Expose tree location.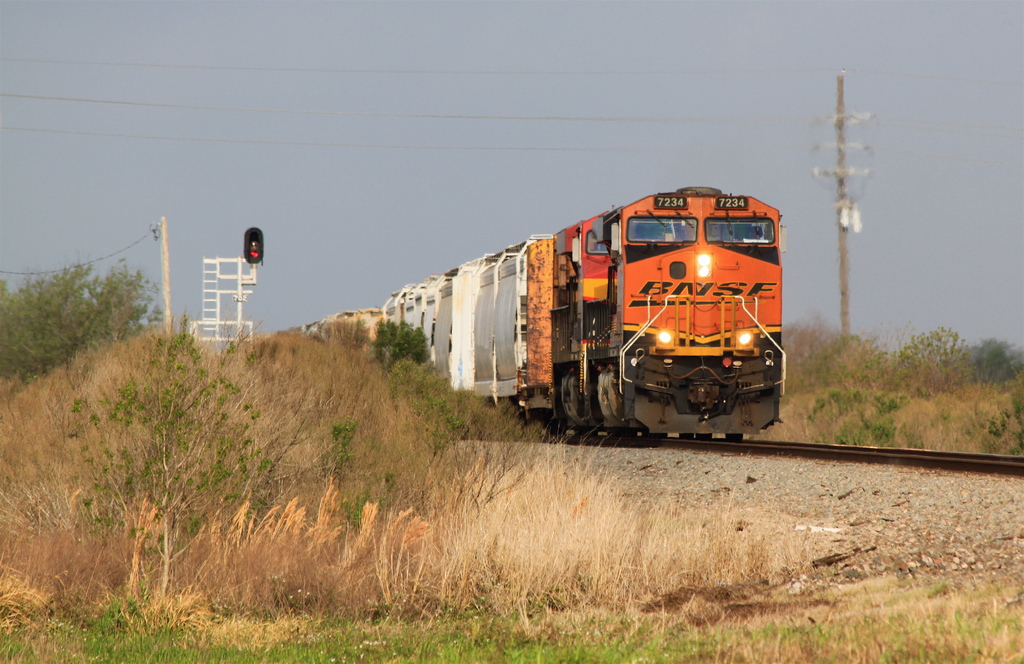
Exposed at box=[13, 245, 157, 367].
